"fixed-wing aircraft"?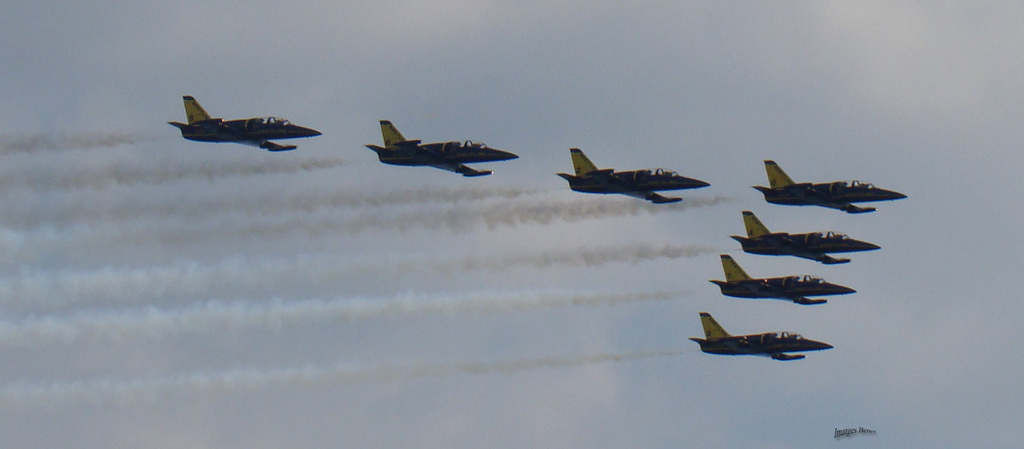
x1=550 y1=149 x2=715 y2=205
